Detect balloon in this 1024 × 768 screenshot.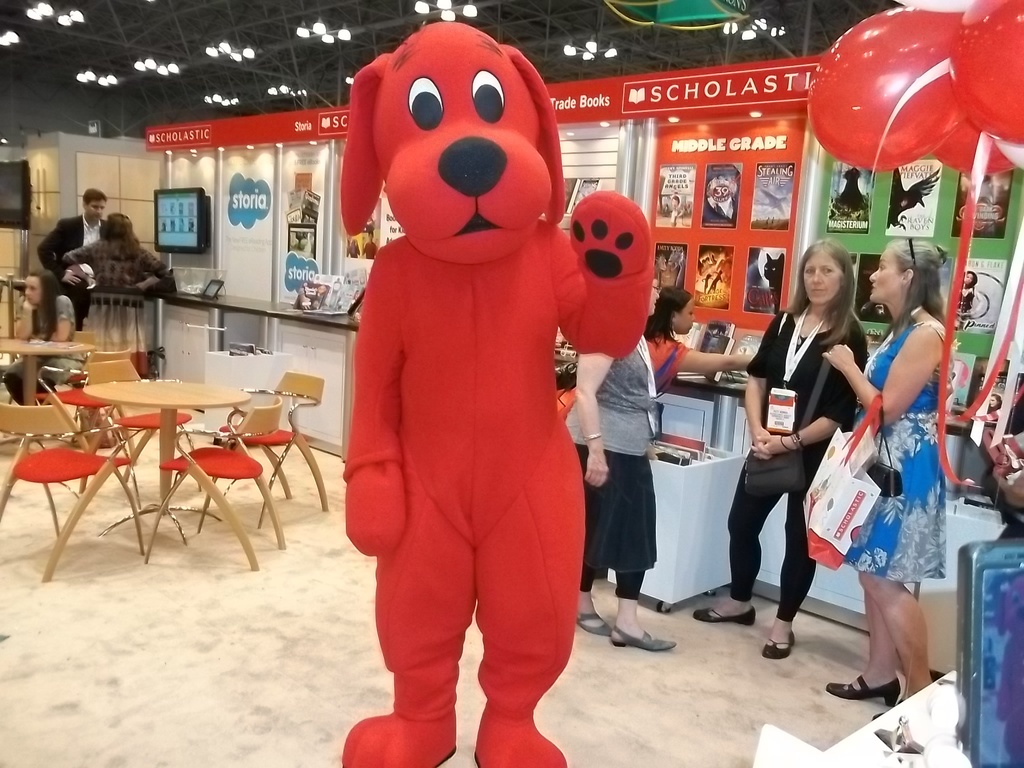
Detection: bbox=(953, 0, 1023, 144).
